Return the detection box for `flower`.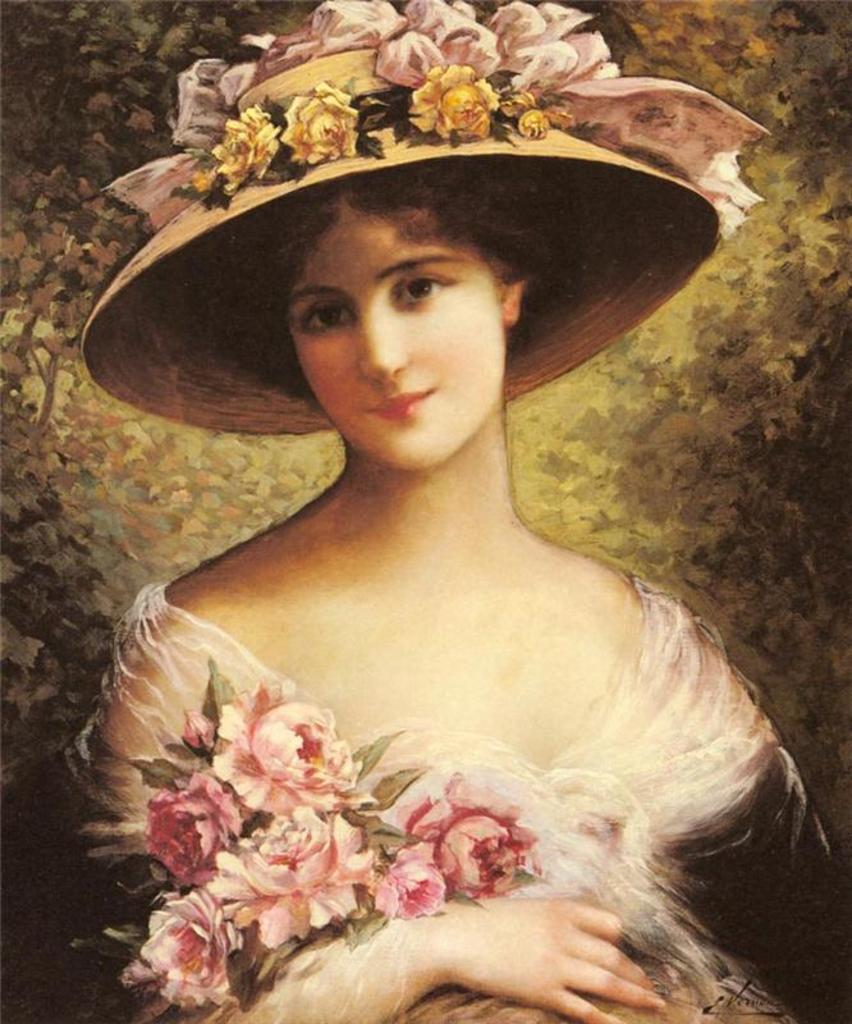
bbox=(503, 88, 572, 138).
